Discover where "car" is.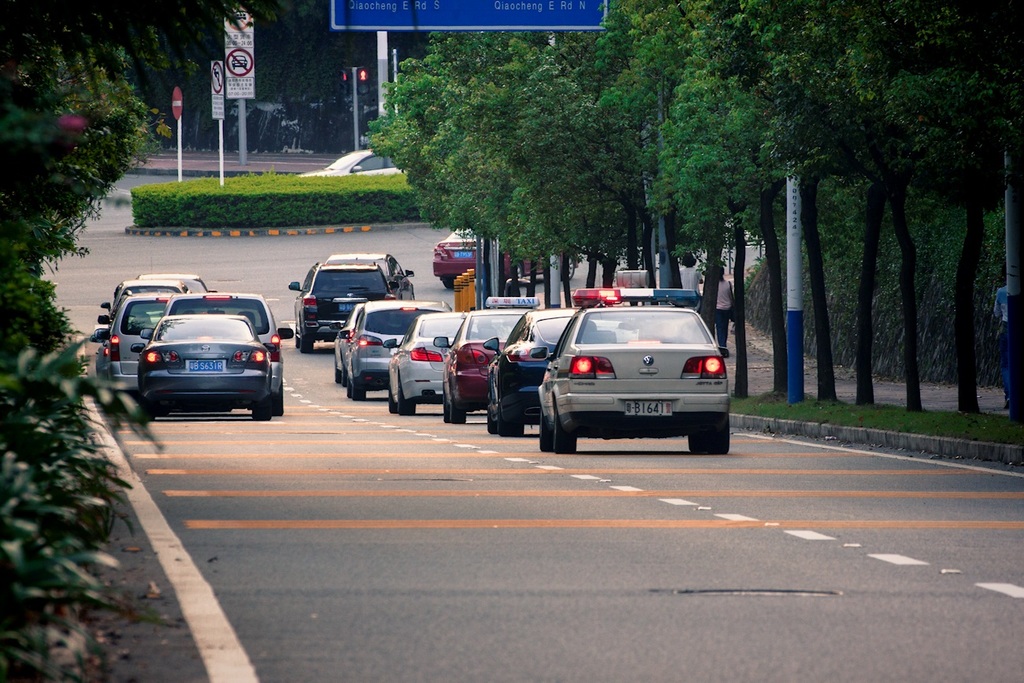
Discovered at <box>170,288,292,418</box>.
